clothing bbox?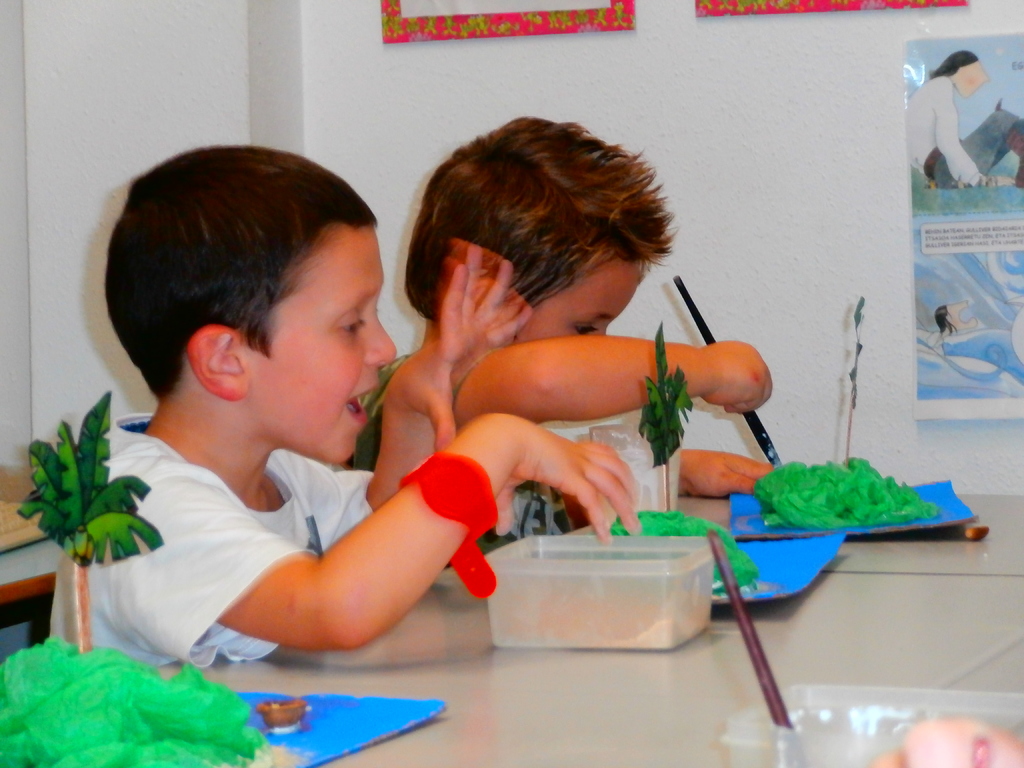
904/76/1023/190
